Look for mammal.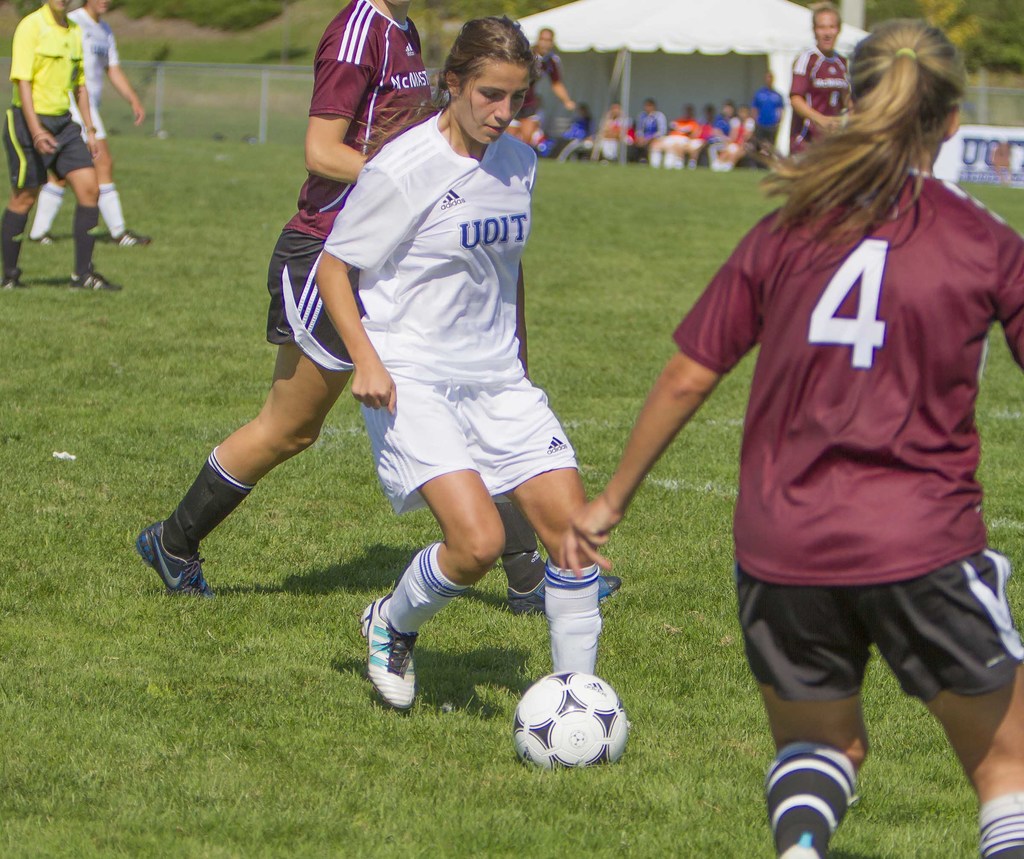
Found: [left=133, top=0, right=435, bottom=598].
